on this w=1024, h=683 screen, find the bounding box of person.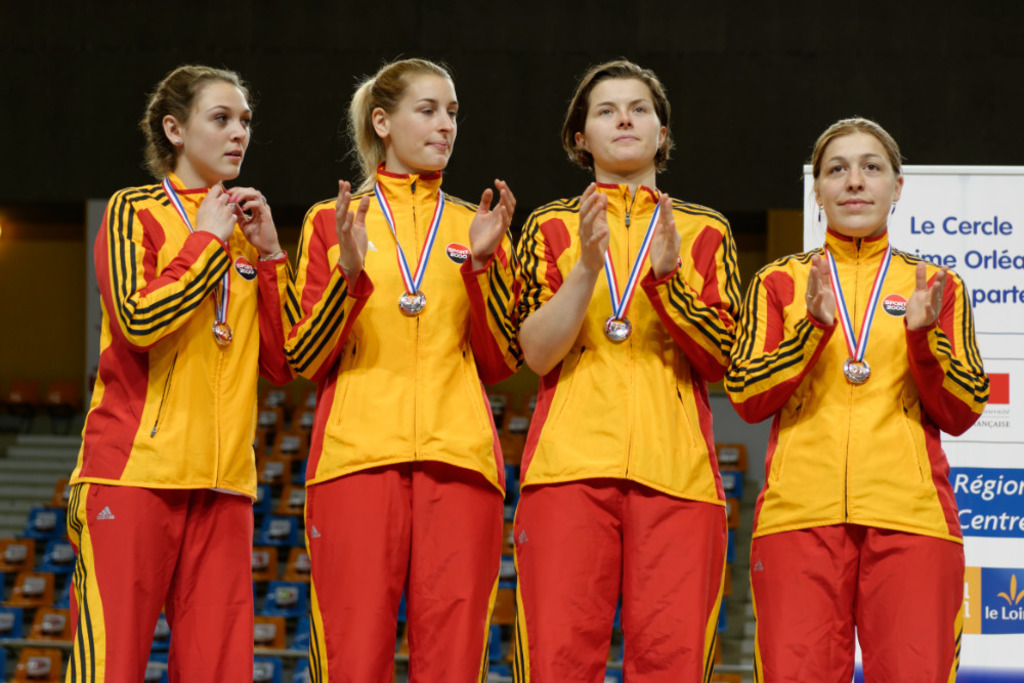
Bounding box: [x1=65, y1=49, x2=291, y2=682].
